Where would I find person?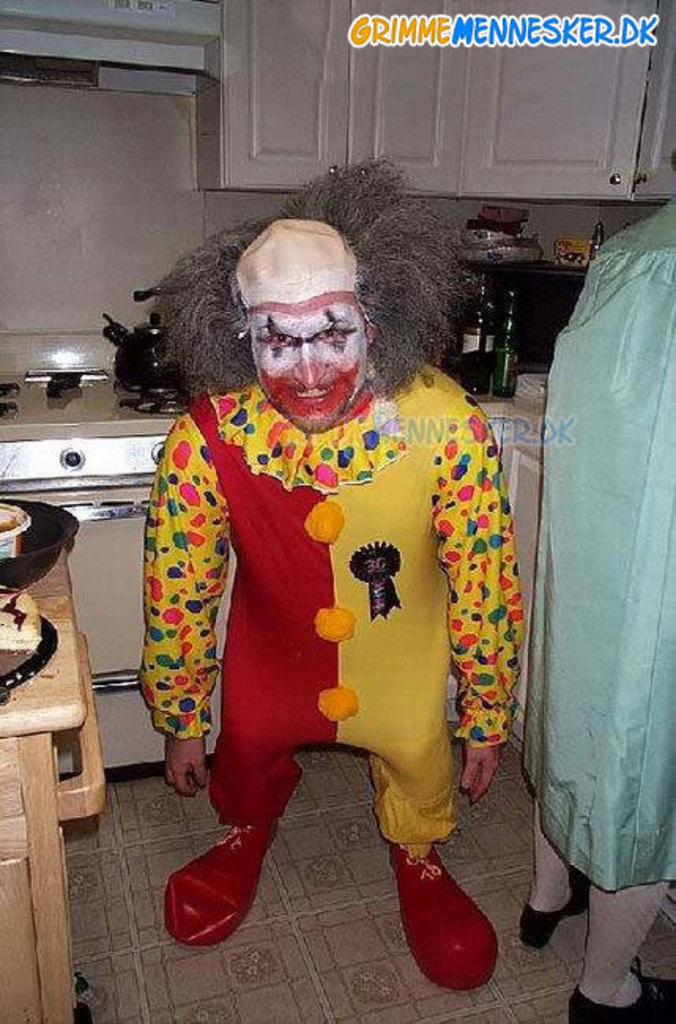
At (x1=137, y1=161, x2=506, y2=986).
